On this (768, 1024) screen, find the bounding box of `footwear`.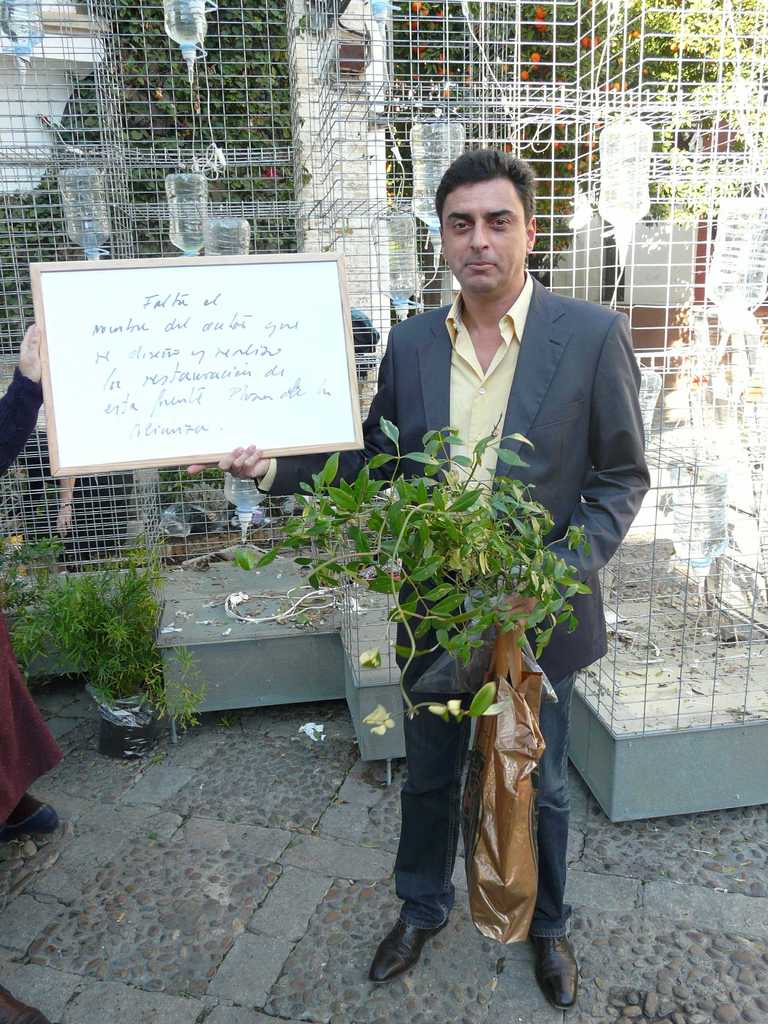
Bounding box: box(367, 909, 456, 980).
